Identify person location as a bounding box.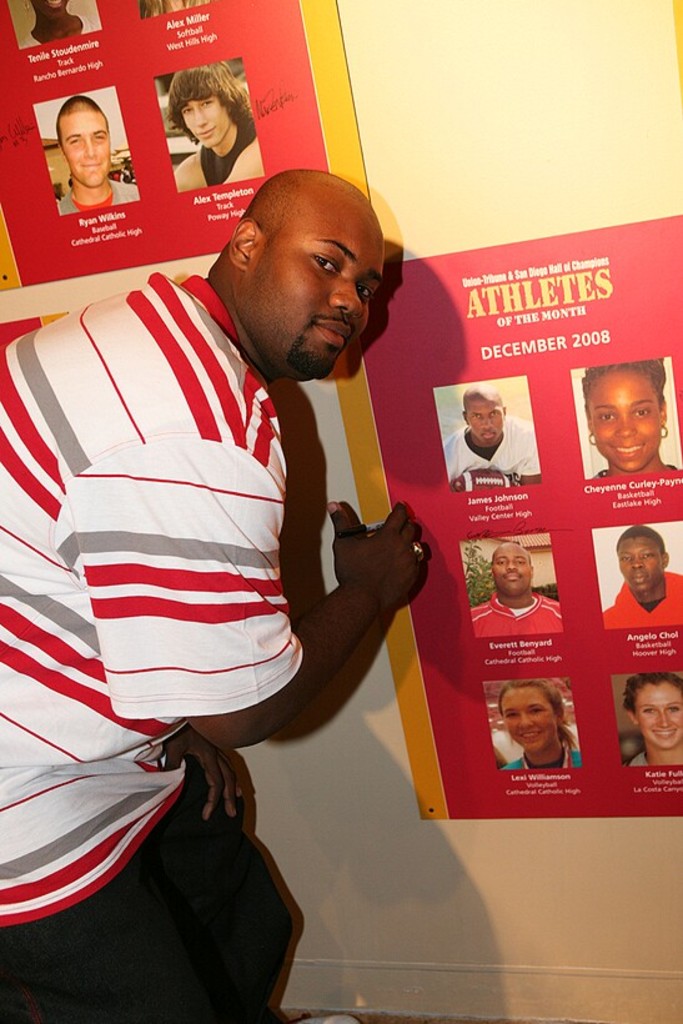
[x1=55, y1=96, x2=136, y2=215].
